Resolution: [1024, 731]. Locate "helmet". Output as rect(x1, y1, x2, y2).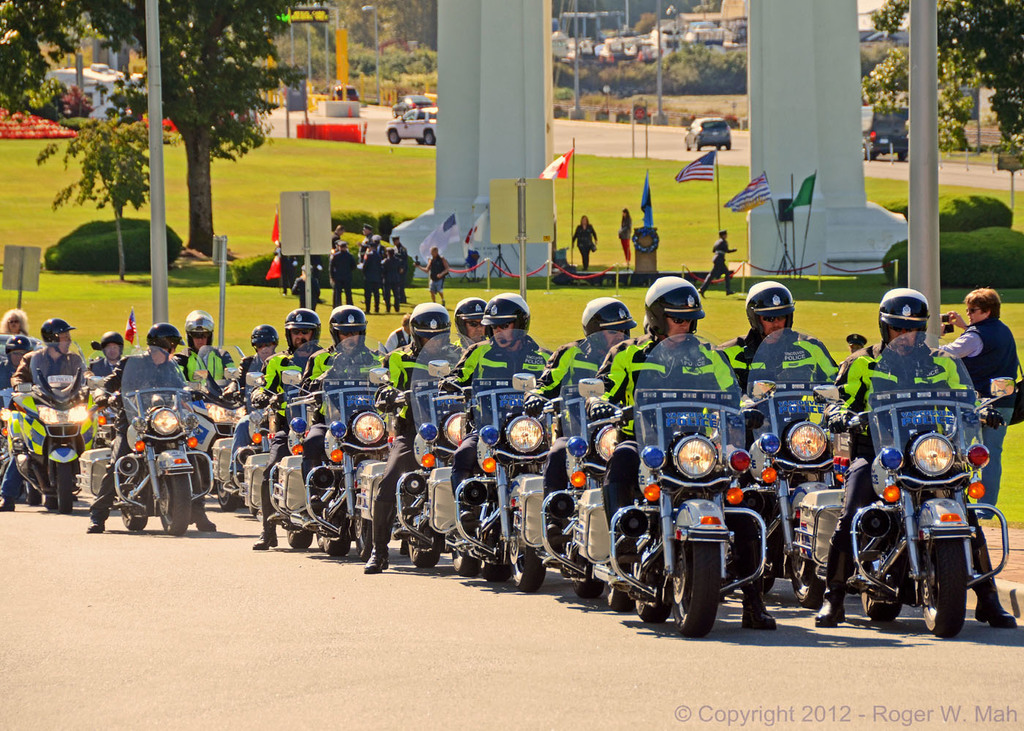
rect(329, 303, 370, 352).
